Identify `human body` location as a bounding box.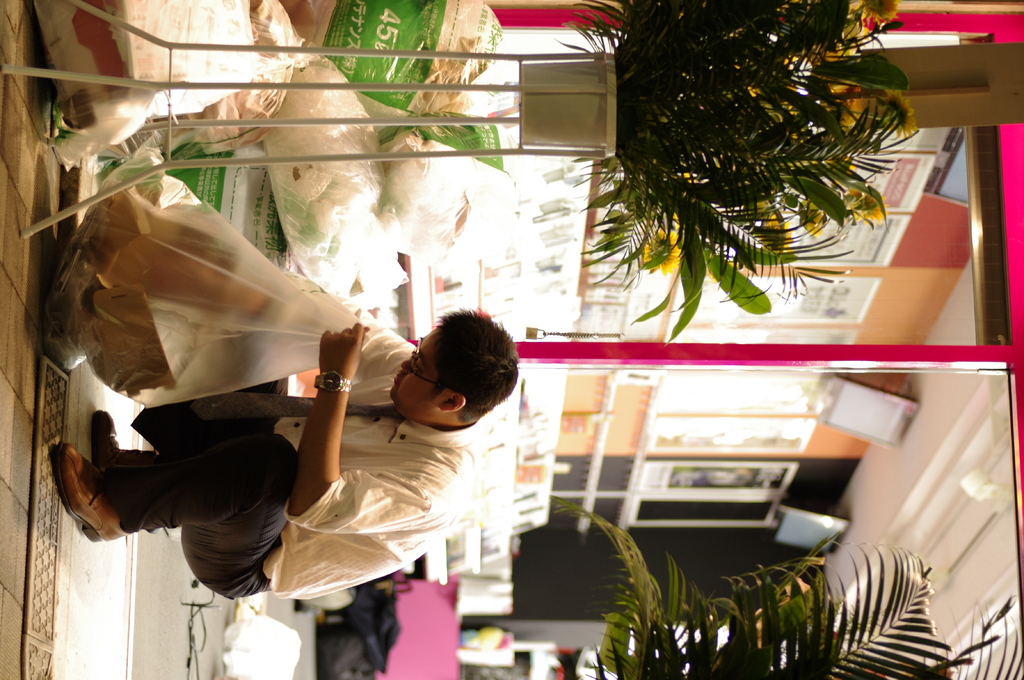
(x1=74, y1=225, x2=515, y2=613).
